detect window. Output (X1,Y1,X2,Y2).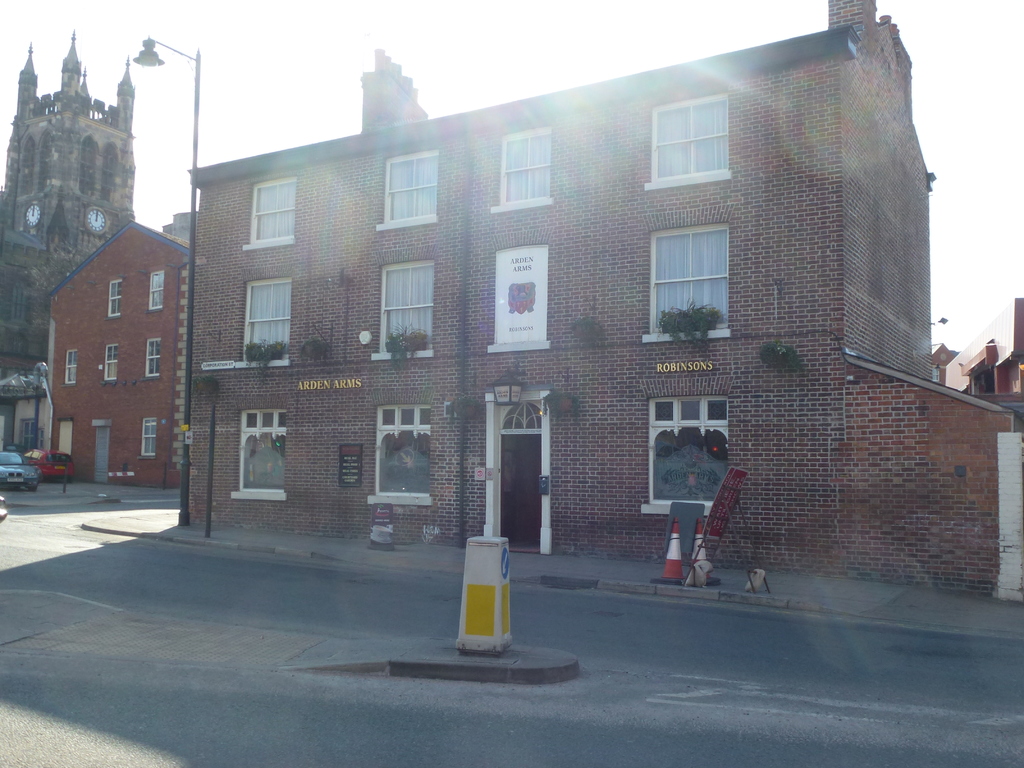
(644,397,728,513).
